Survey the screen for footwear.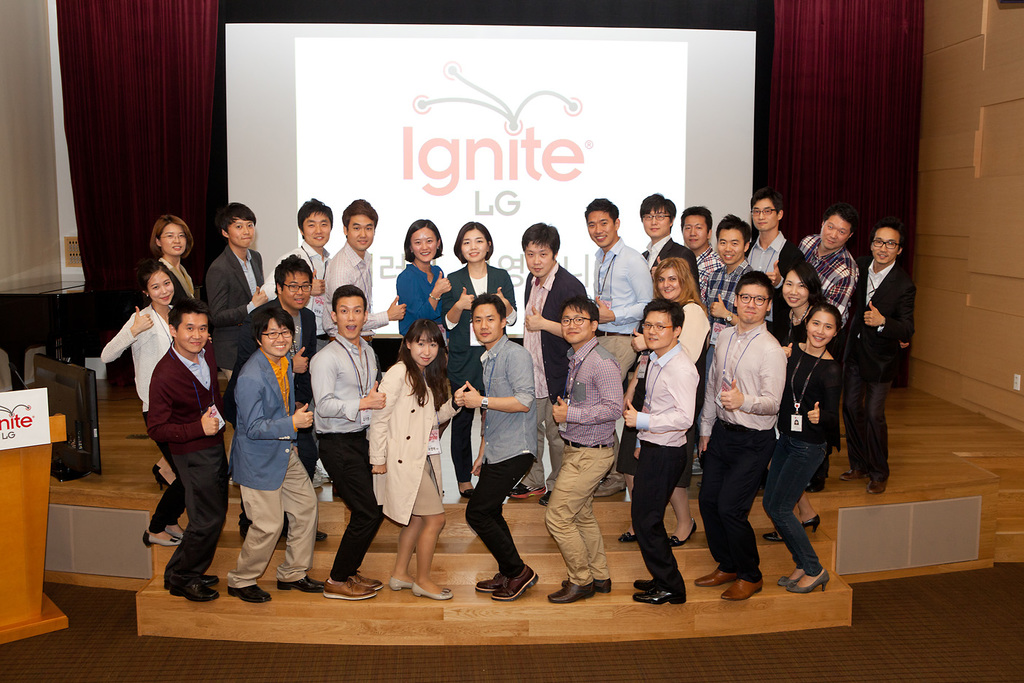
Survey found: 313 464 336 484.
